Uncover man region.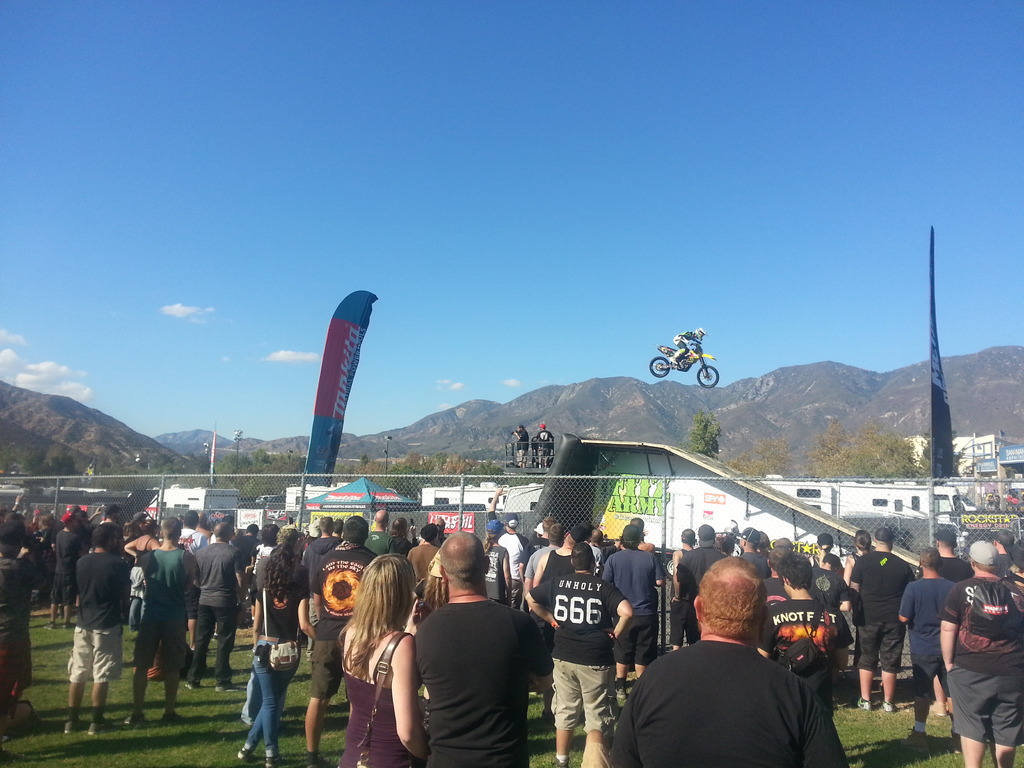
Uncovered: {"x1": 992, "y1": 527, "x2": 1016, "y2": 570}.
